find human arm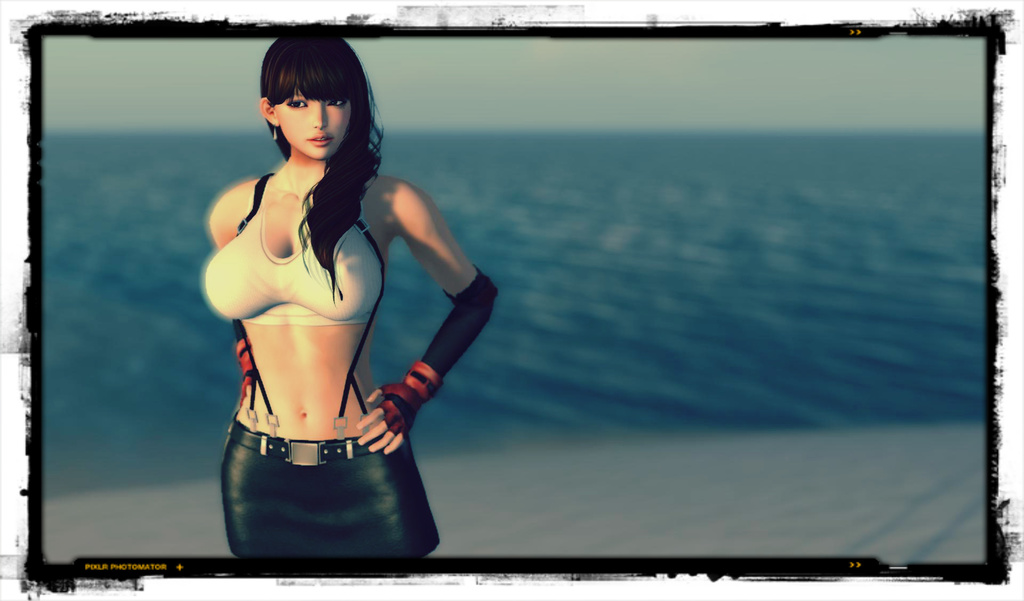
pyautogui.locateOnScreen(373, 241, 490, 452)
